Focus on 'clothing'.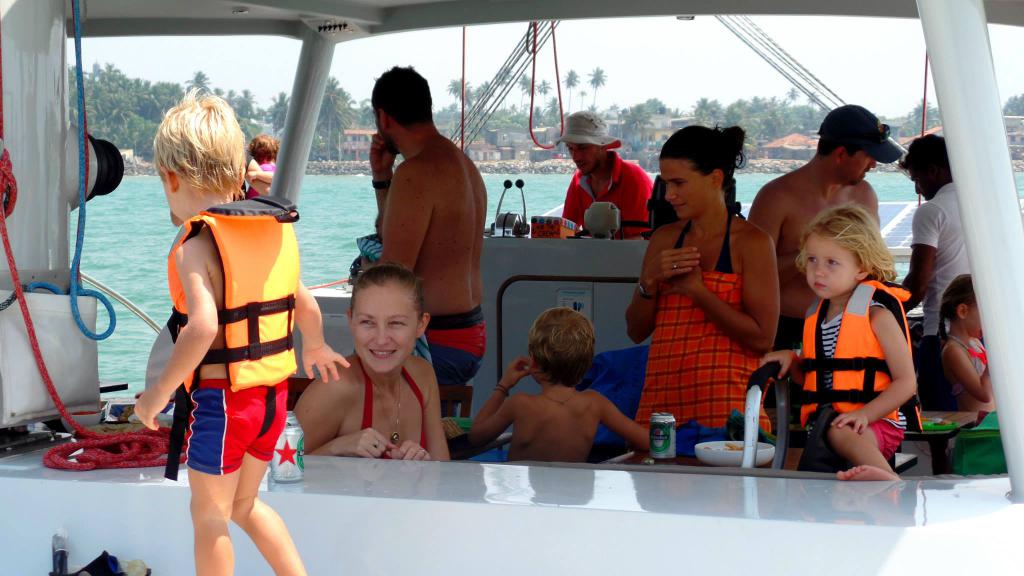
Focused at BBox(356, 358, 430, 464).
